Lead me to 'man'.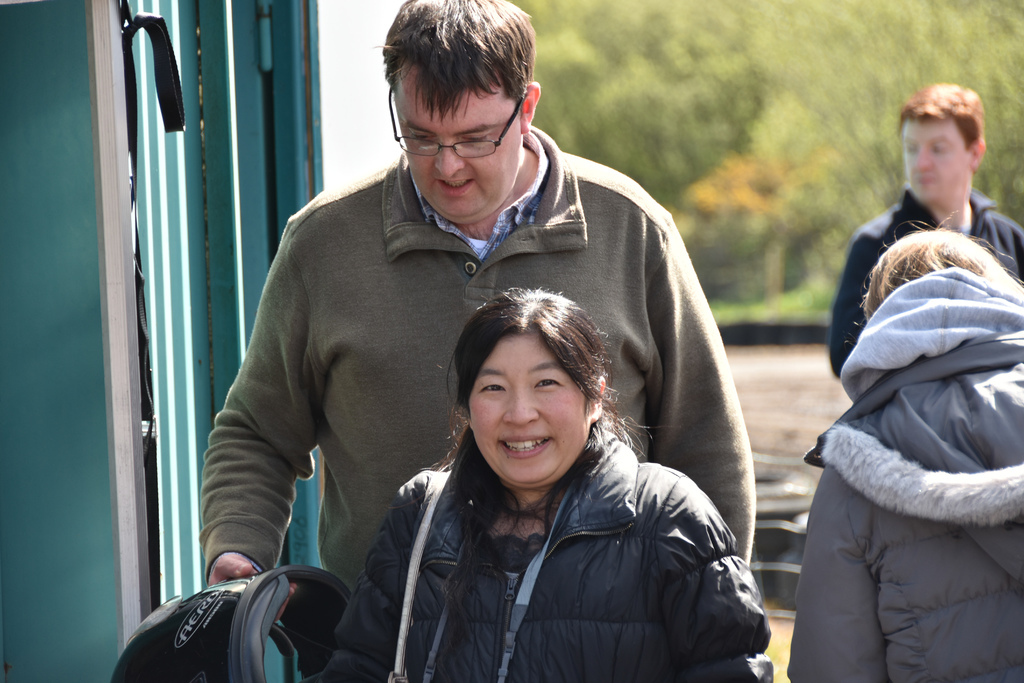
Lead to <box>826,77,1023,383</box>.
